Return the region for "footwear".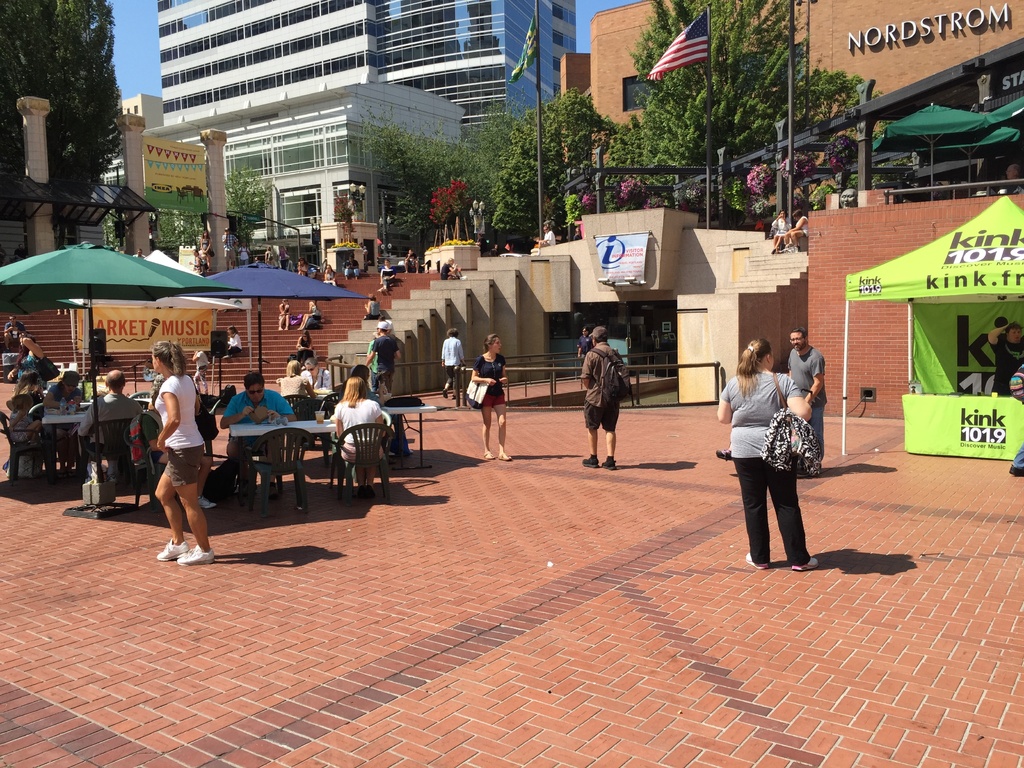
598,455,613,474.
